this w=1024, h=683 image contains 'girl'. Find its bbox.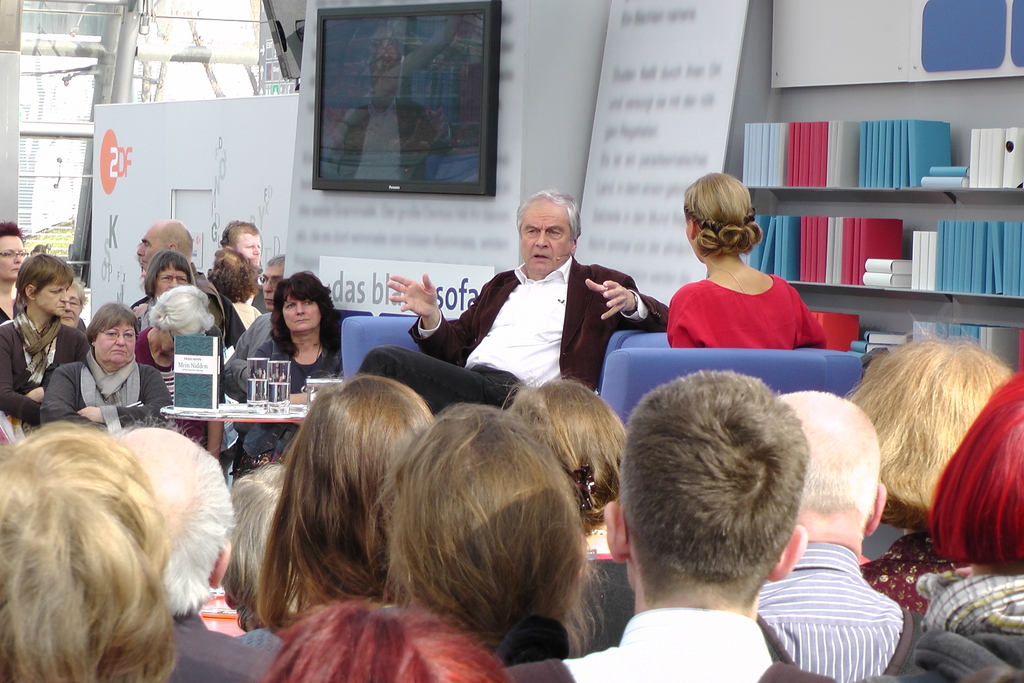
select_region(663, 173, 823, 349).
